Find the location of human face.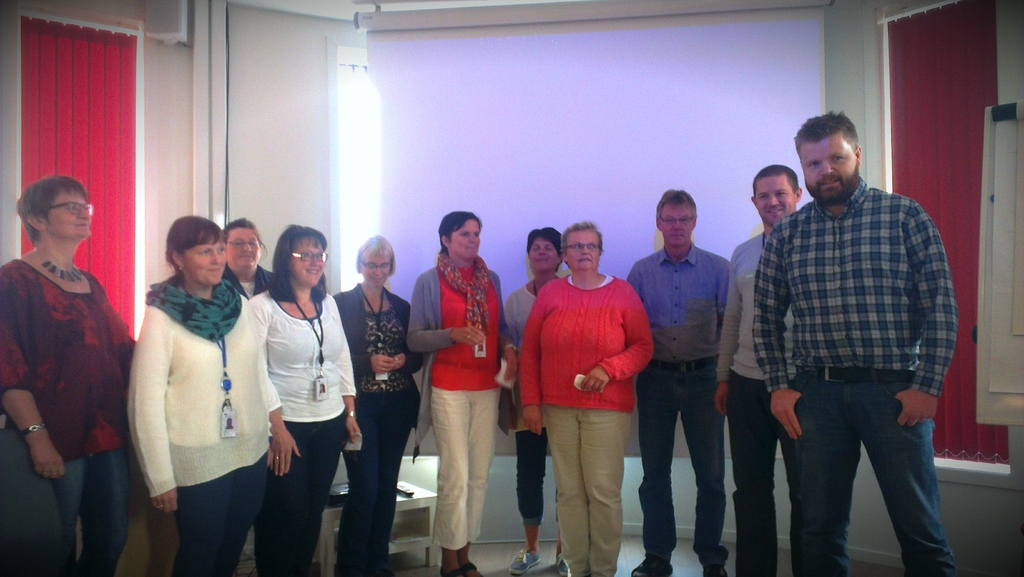
Location: box(452, 215, 483, 261).
